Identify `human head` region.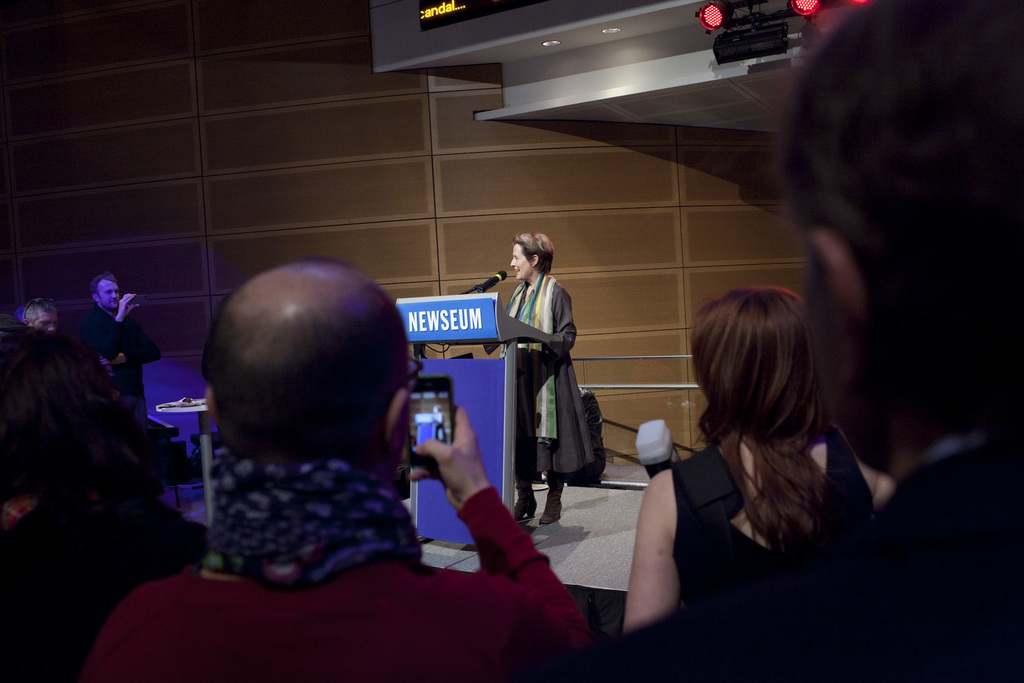
Region: pyautogui.locateOnScreen(20, 293, 59, 341).
